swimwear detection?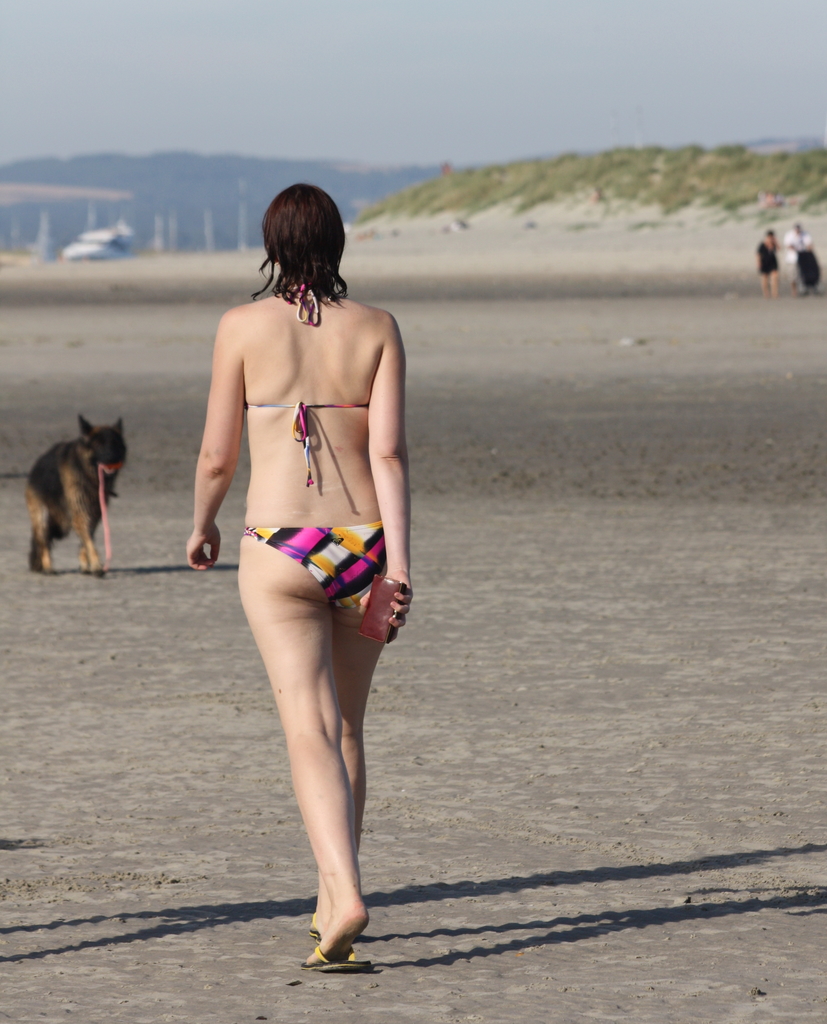
<region>249, 276, 371, 483</region>
